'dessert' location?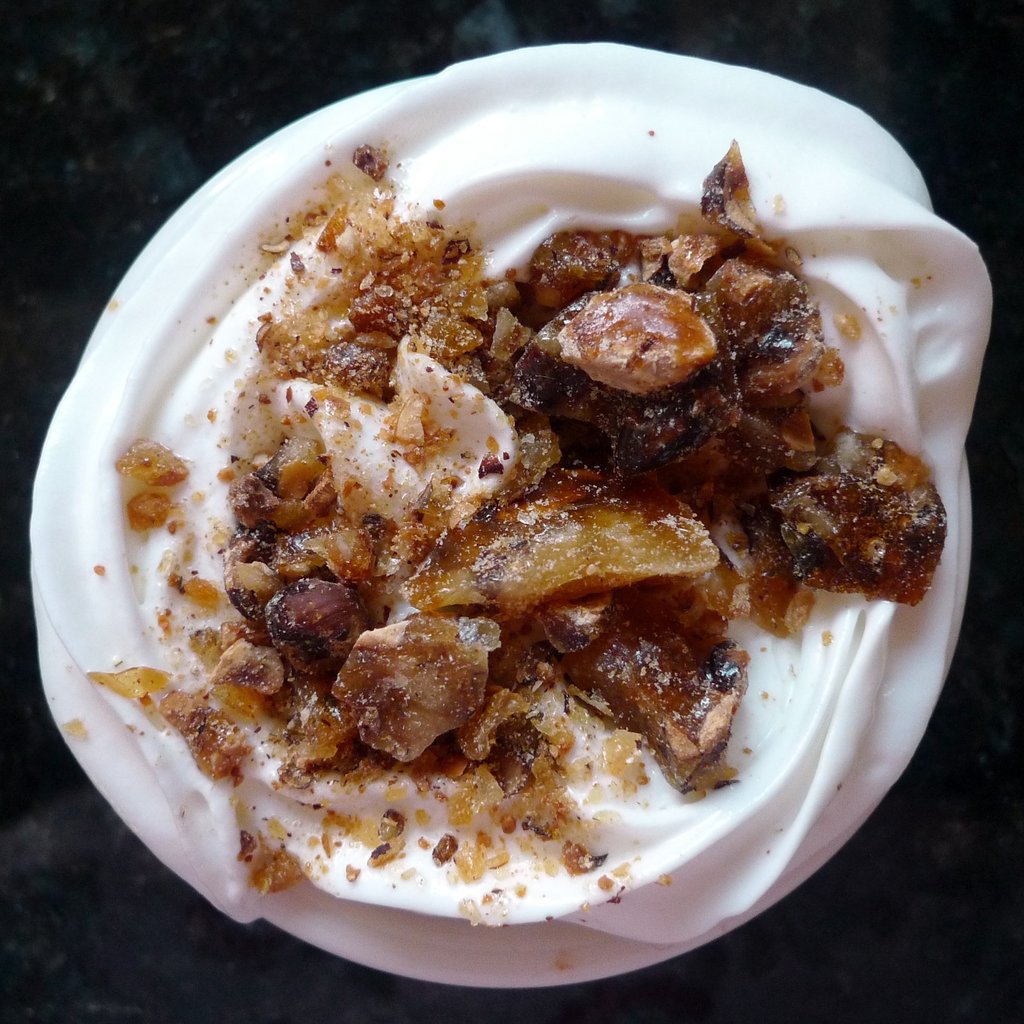
261:201:515:404
